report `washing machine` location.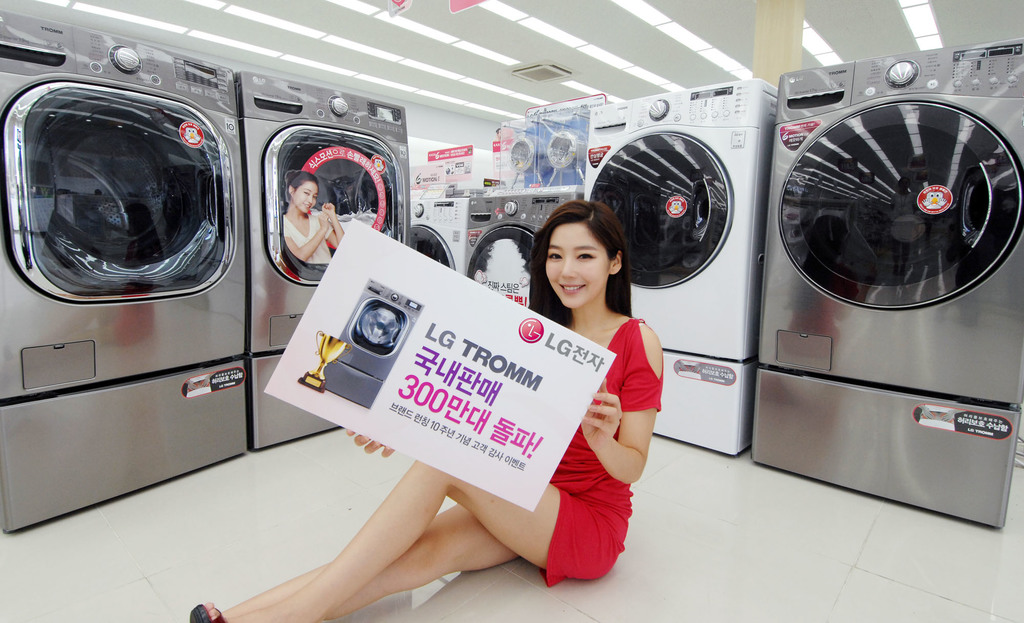
Report: [456,184,591,320].
